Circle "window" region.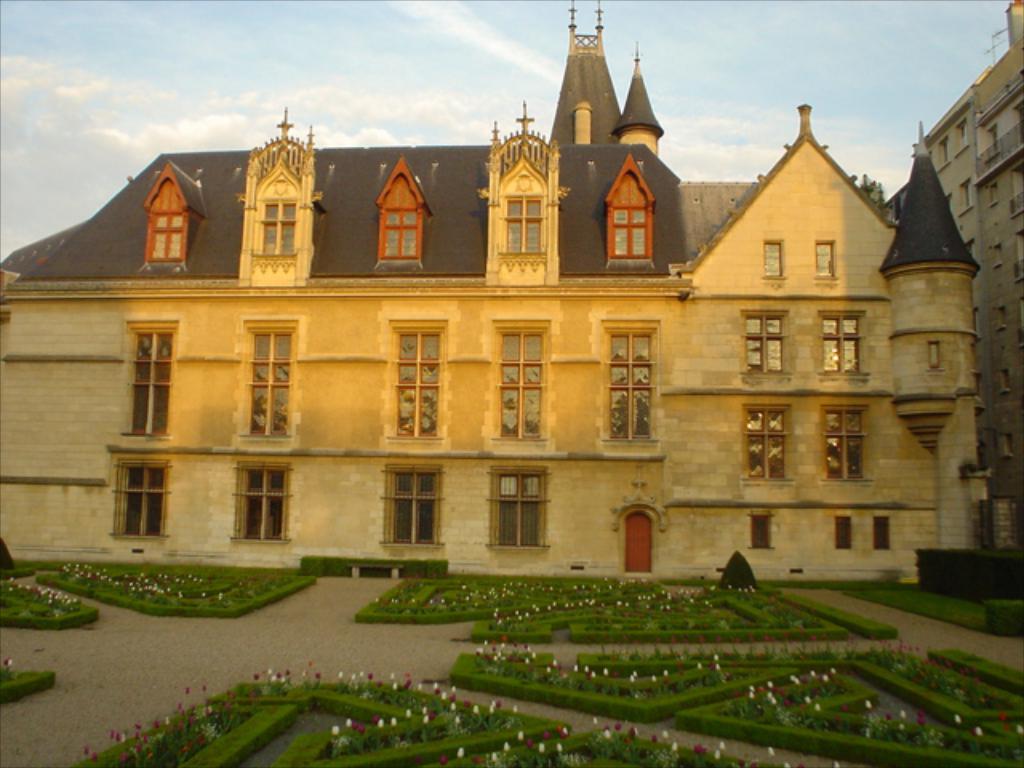
Region: [998, 434, 1010, 462].
